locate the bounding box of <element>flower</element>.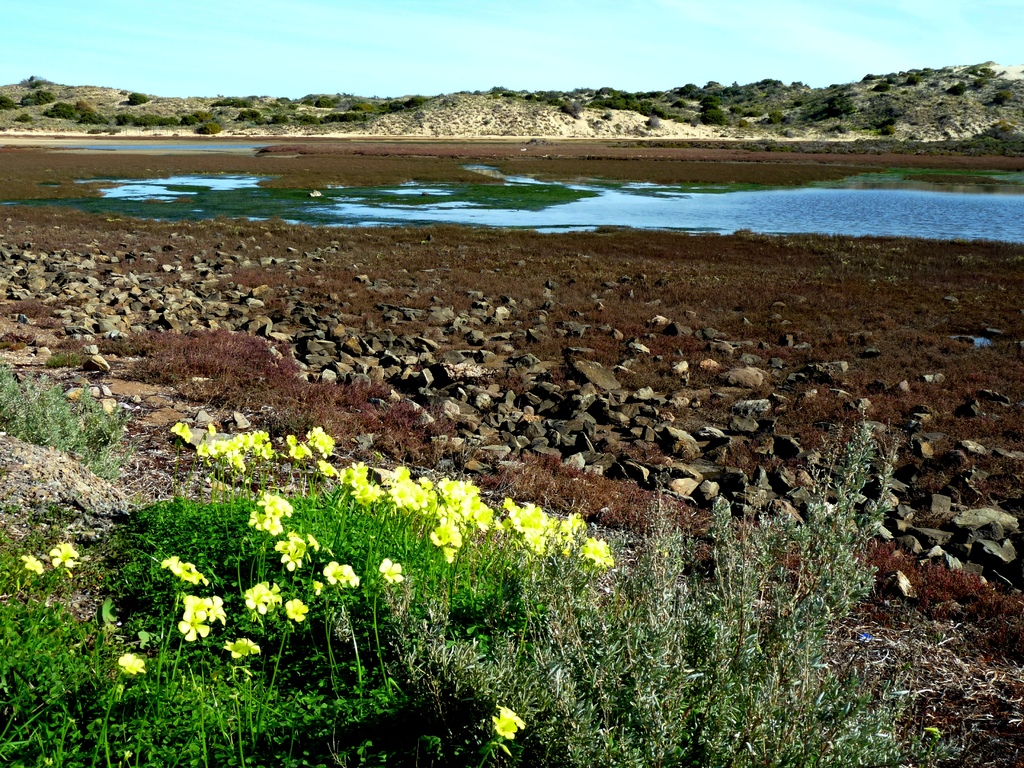
Bounding box: Rect(378, 555, 406, 584).
